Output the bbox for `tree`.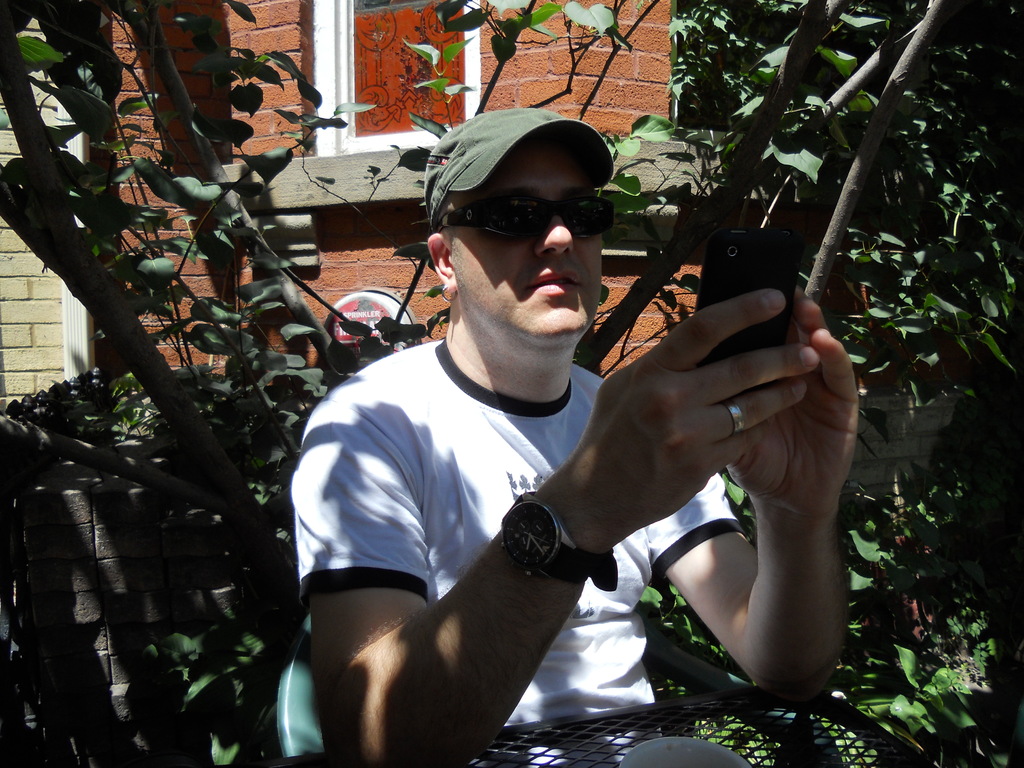
box=[0, 0, 1023, 668].
